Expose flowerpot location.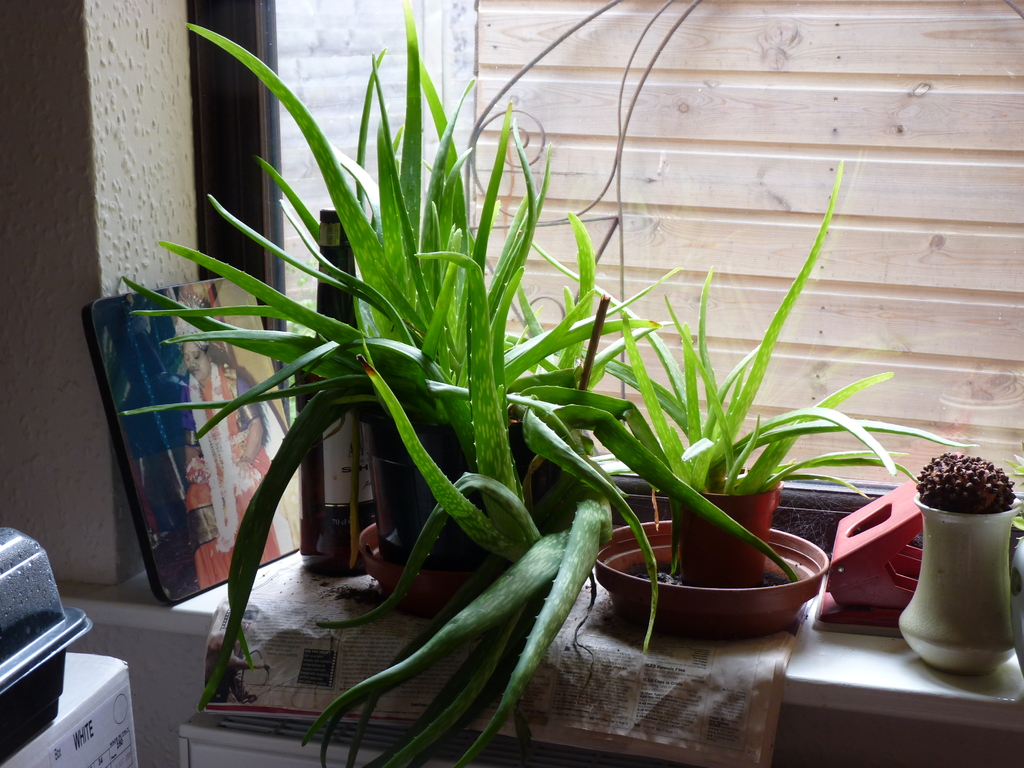
Exposed at select_region(360, 418, 592, 610).
